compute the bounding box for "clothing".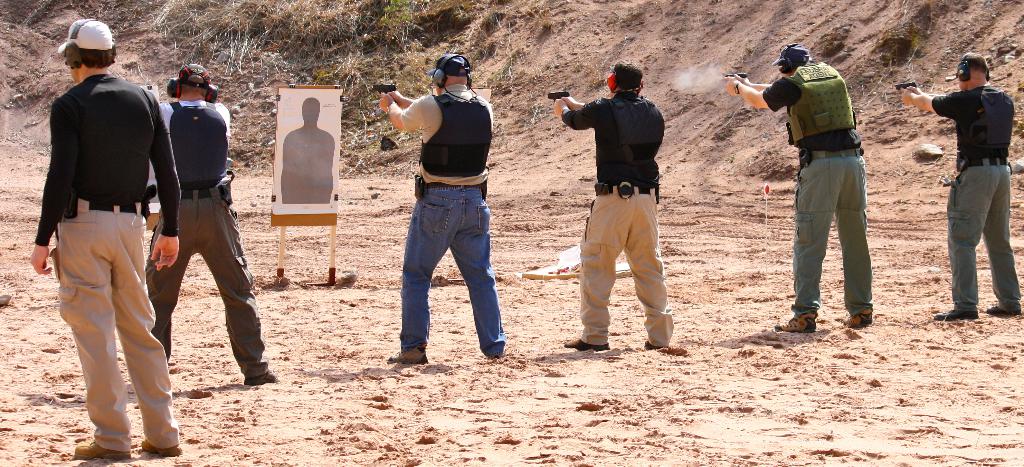
bbox(557, 88, 677, 351).
